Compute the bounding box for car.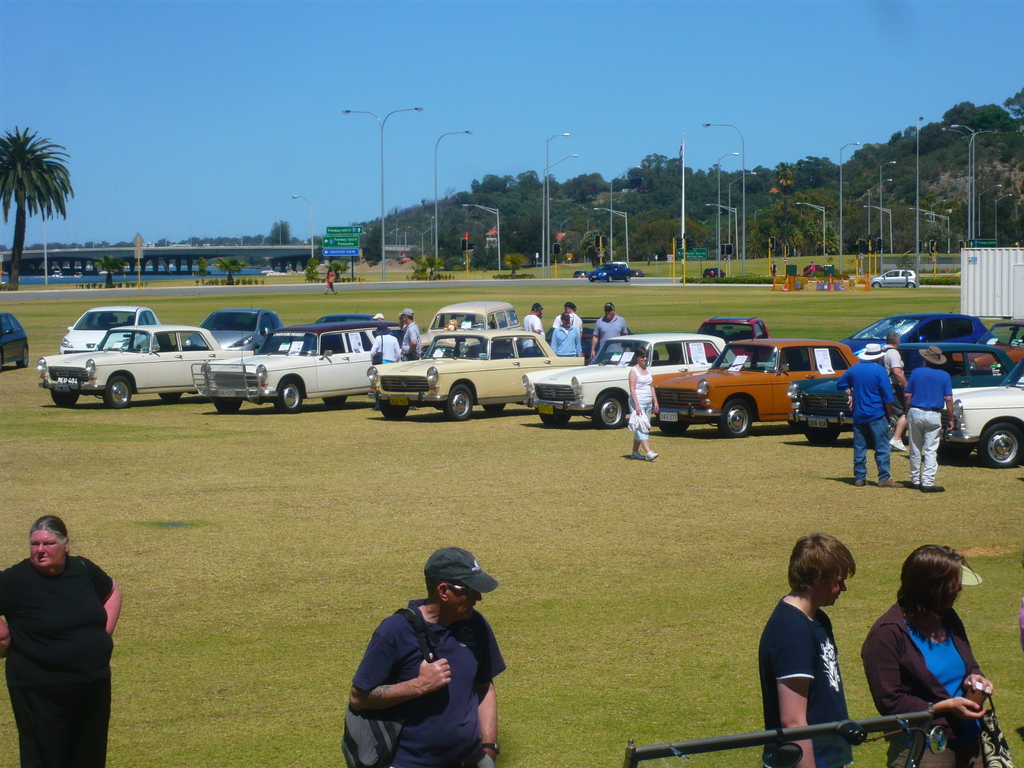
<box>788,348,1023,441</box>.
